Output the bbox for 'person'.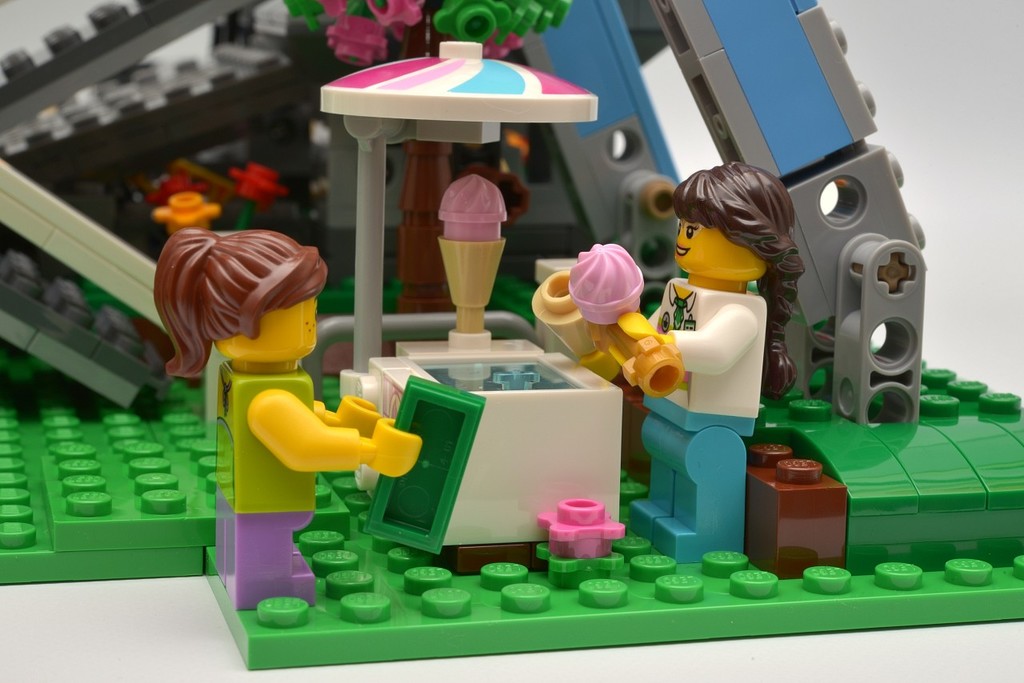
x1=150, y1=230, x2=420, y2=609.
